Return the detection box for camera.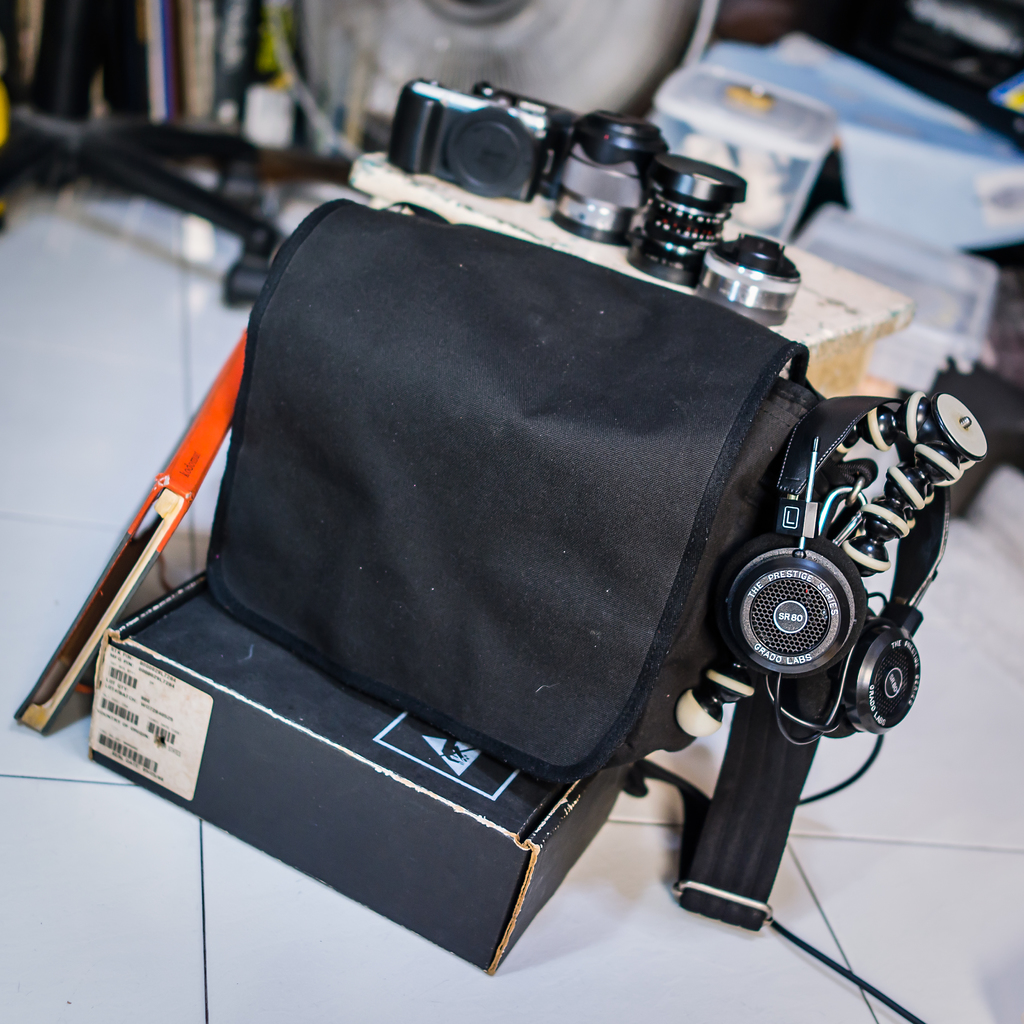
bbox(365, 59, 822, 296).
